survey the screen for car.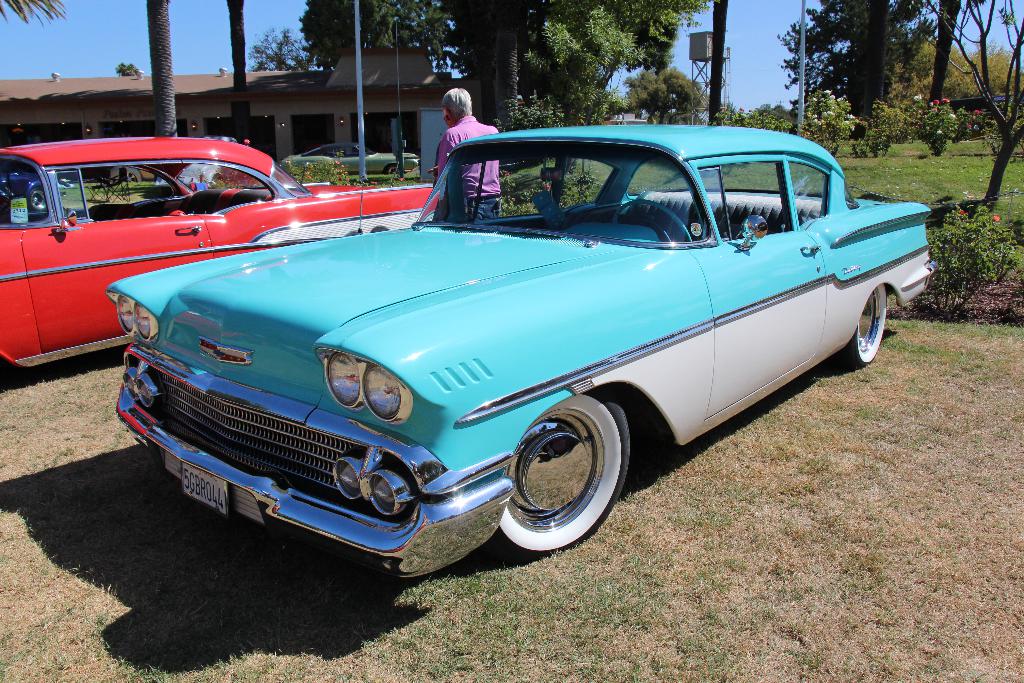
Survey found: 0 131 442 372.
